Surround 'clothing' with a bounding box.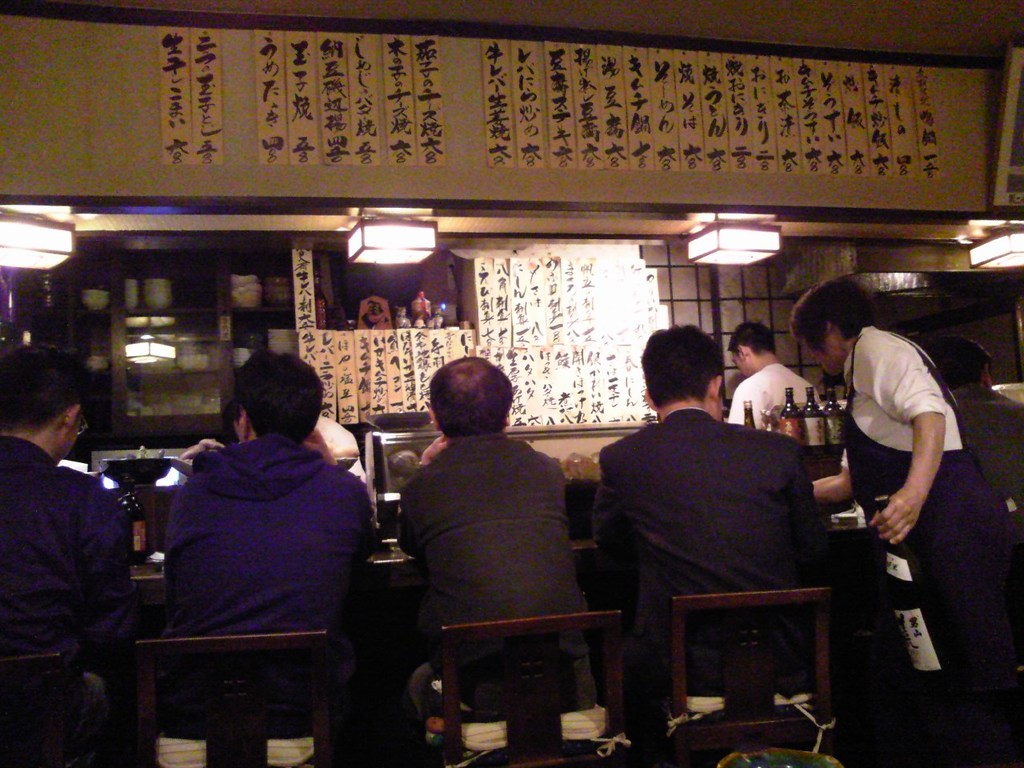
595,416,835,734.
